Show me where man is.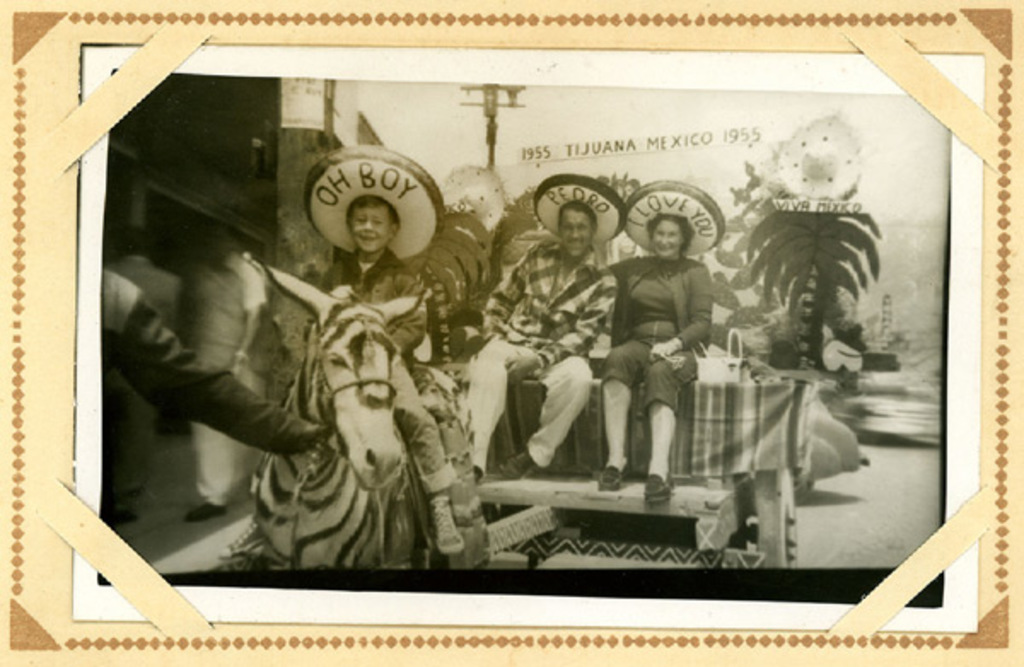
man is at [x1=454, y1=172, x2=628, y2=479].
